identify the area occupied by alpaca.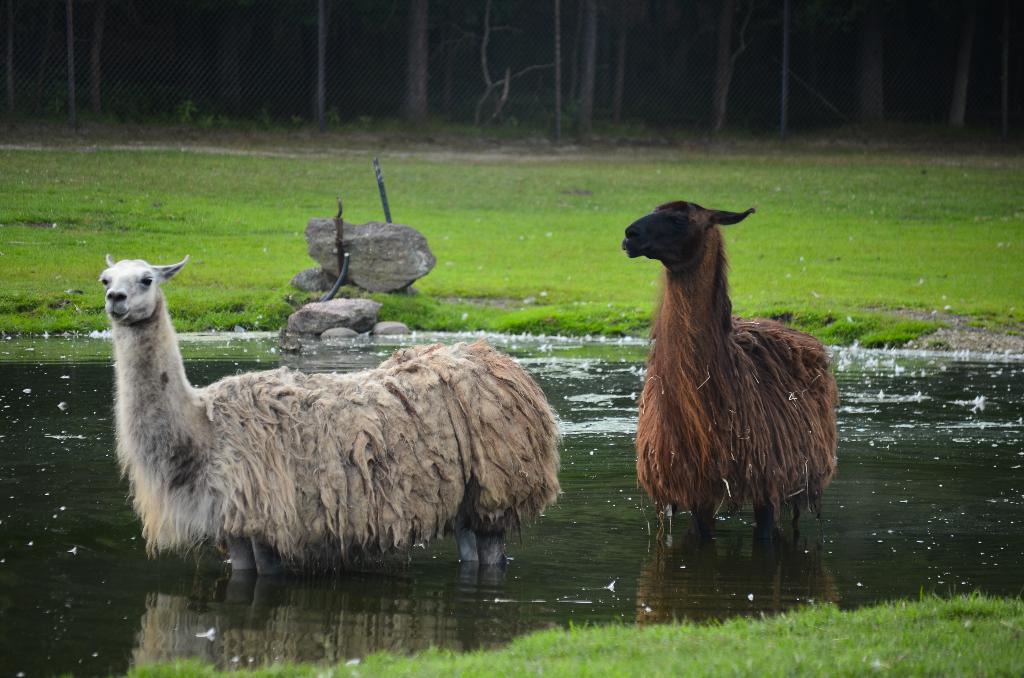
Area: 619/198/840/528.
